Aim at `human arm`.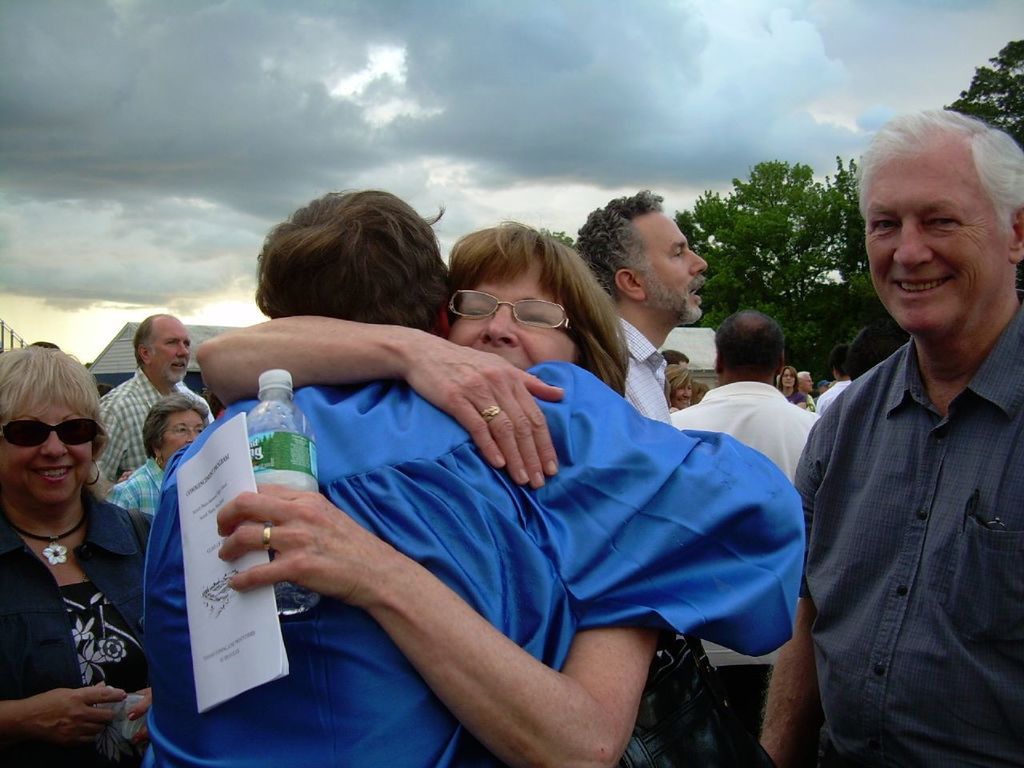
Aimed at select_region(797, 394, 807, 407).
